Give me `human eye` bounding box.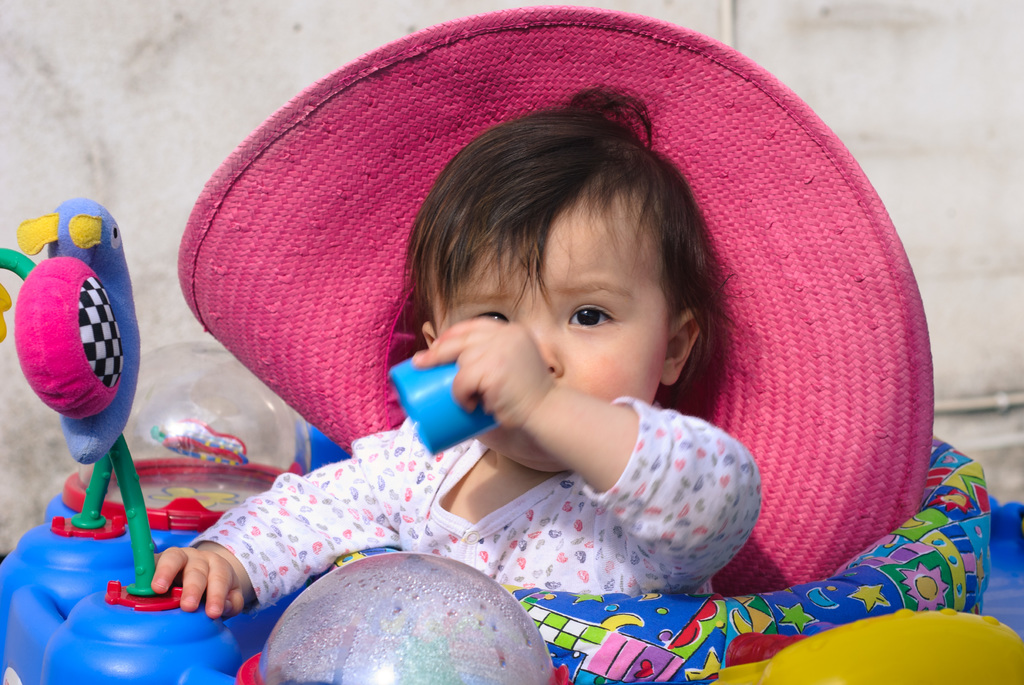
left=565, top=301, right=621, bottom=330.
